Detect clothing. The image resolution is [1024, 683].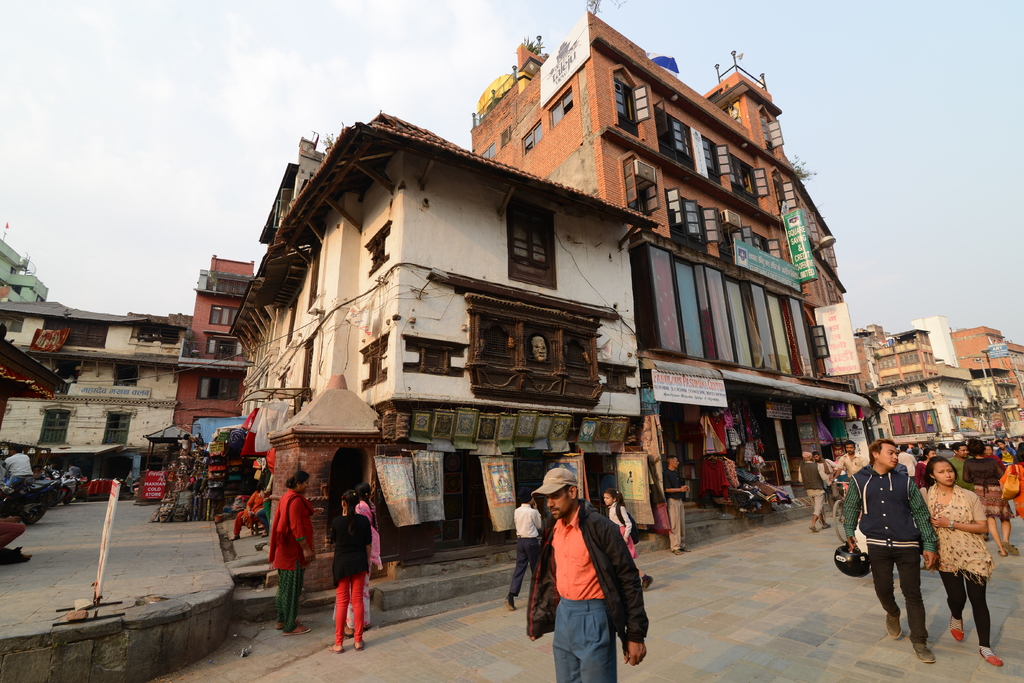
crop(845, 466, 936, 633).
